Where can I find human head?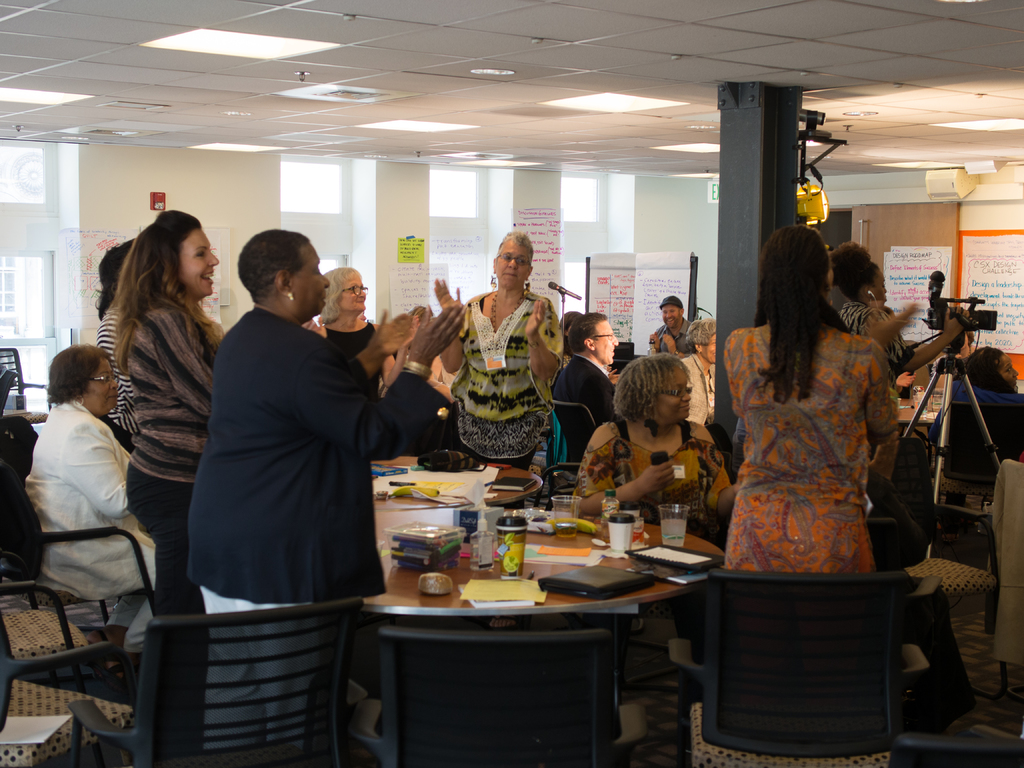
You can find it at bbox(47, 341, 117, 419).
